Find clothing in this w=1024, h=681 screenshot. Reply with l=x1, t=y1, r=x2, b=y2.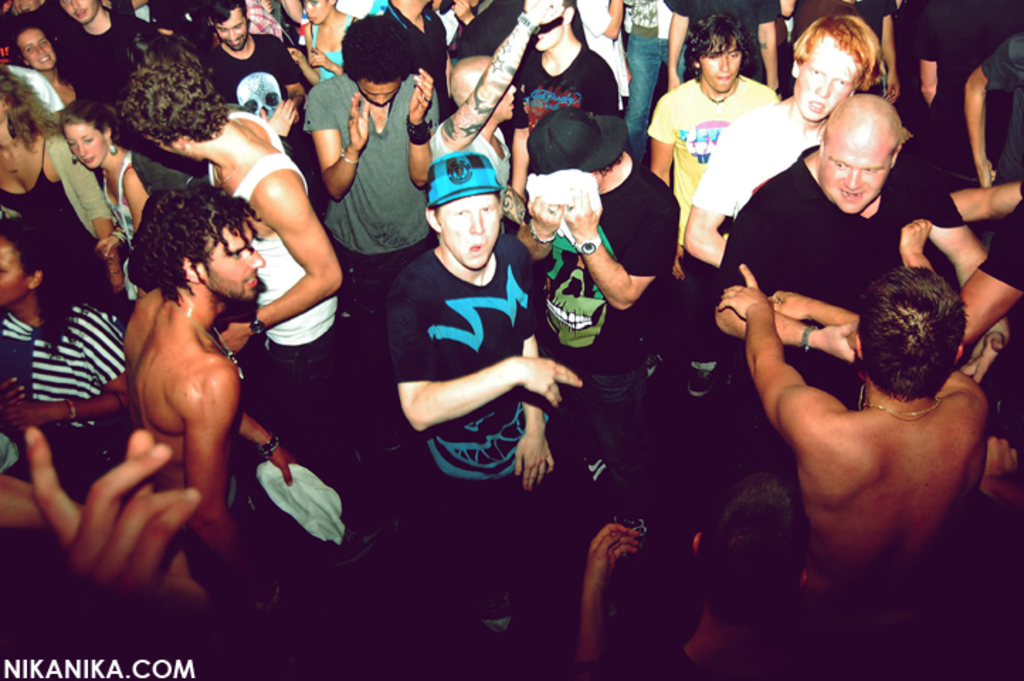
l=366, t=228, r=567, b=594.
